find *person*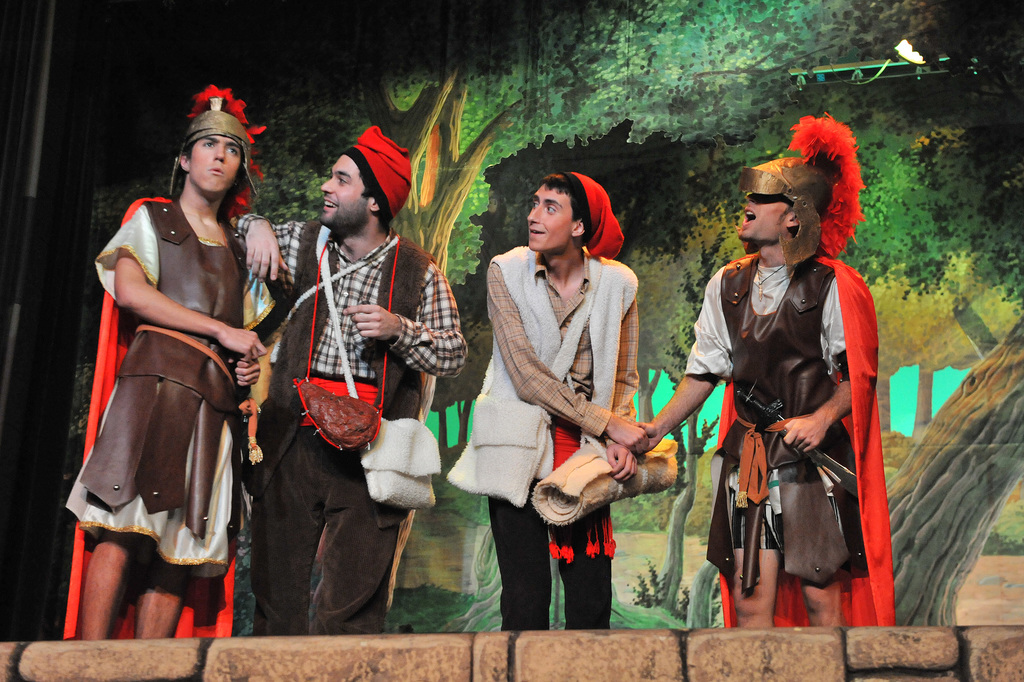
(444, 168, 657, 628)
